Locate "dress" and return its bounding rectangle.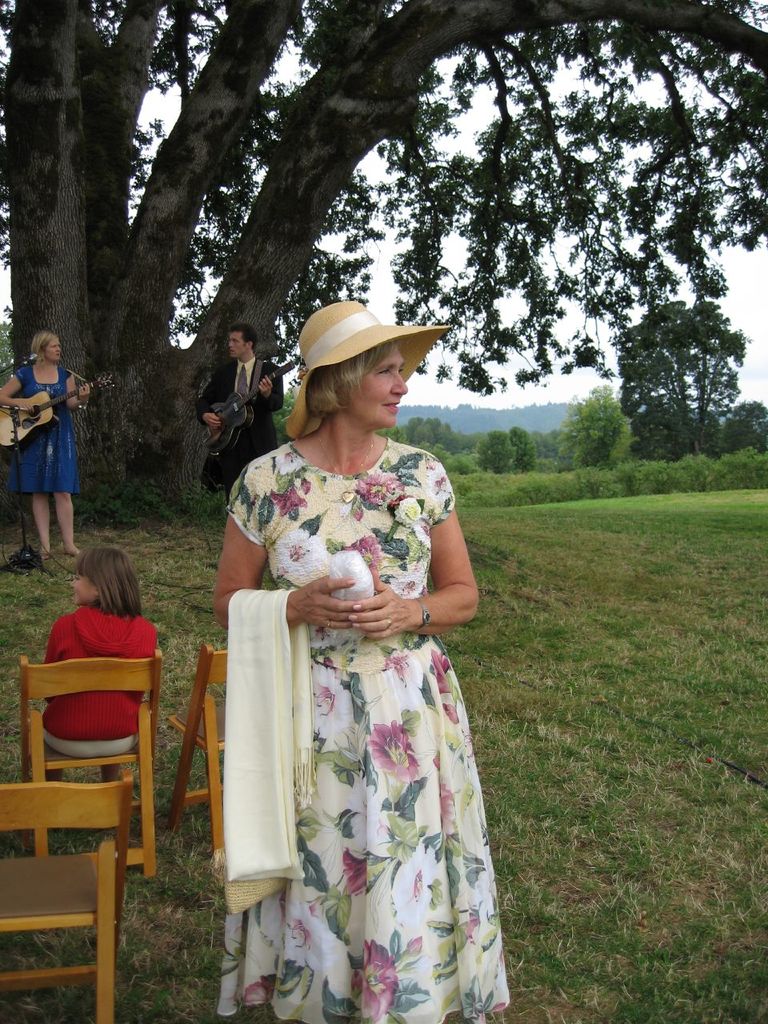
x1=9 y1=363 x2=79 y2=495.
